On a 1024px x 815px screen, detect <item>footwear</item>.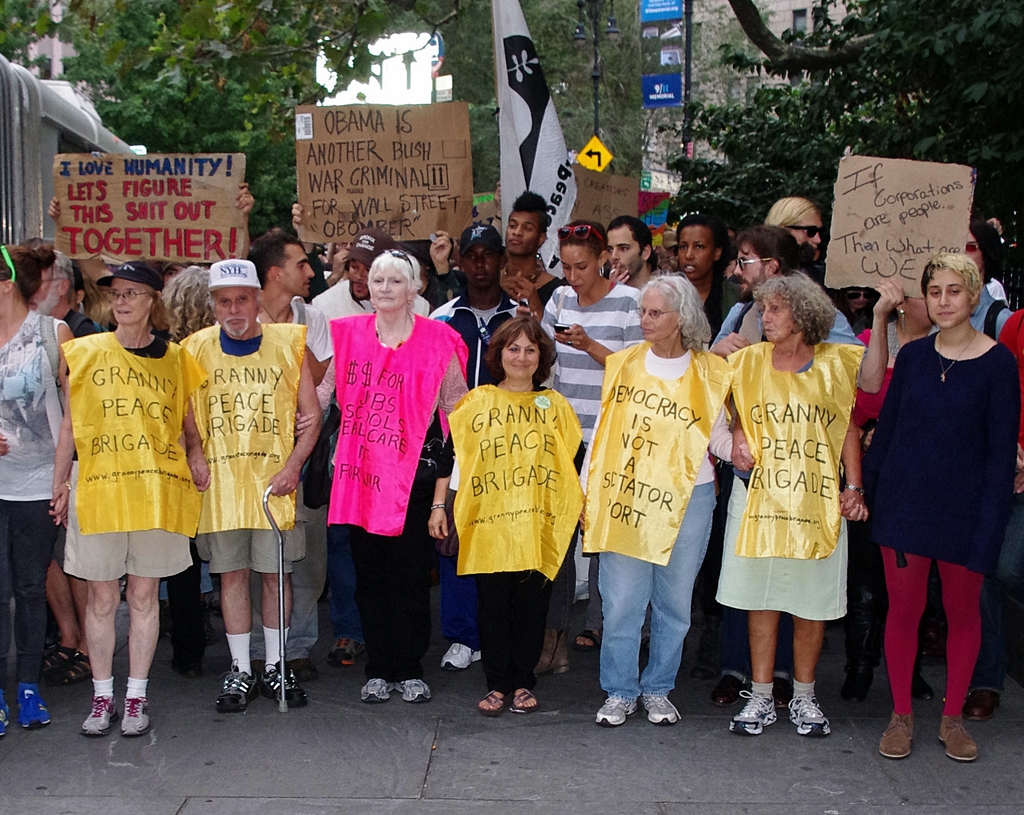
(15, 680, 53, 729).
